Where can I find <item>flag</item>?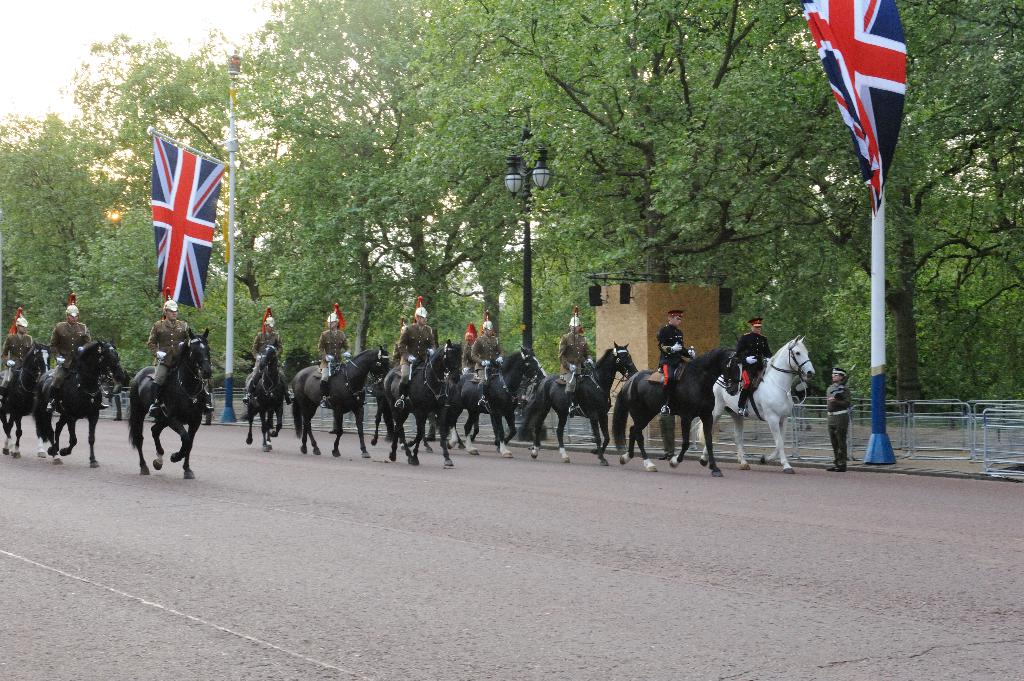
You can find it at <bbox>803, 0, 911, 209</bbox>.
